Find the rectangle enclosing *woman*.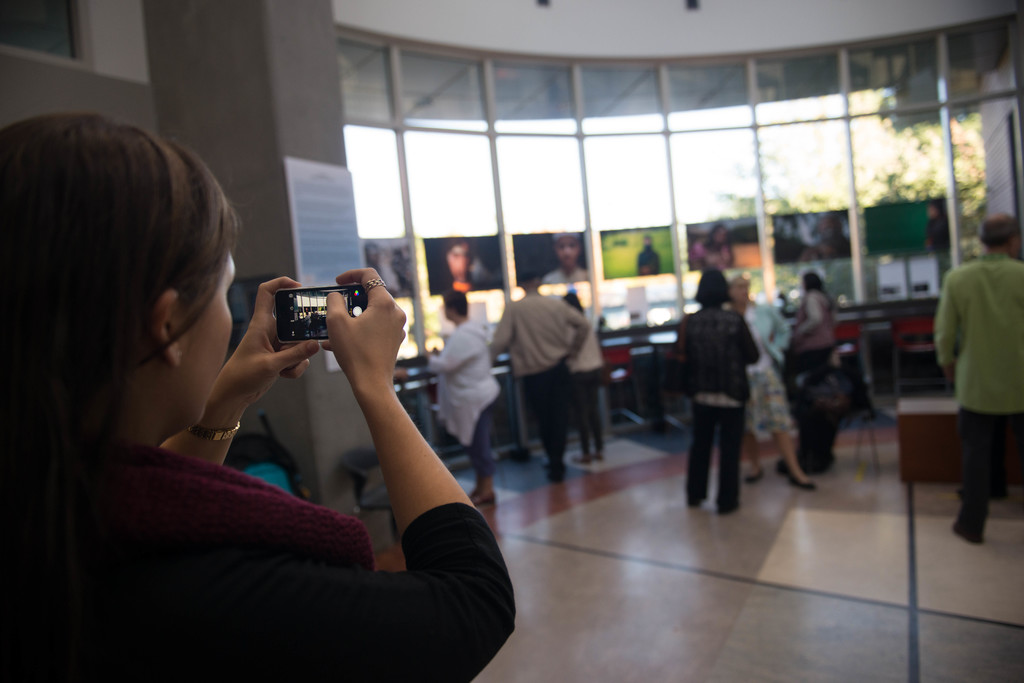
(left=723, top=272, right=812, bottom=490).
